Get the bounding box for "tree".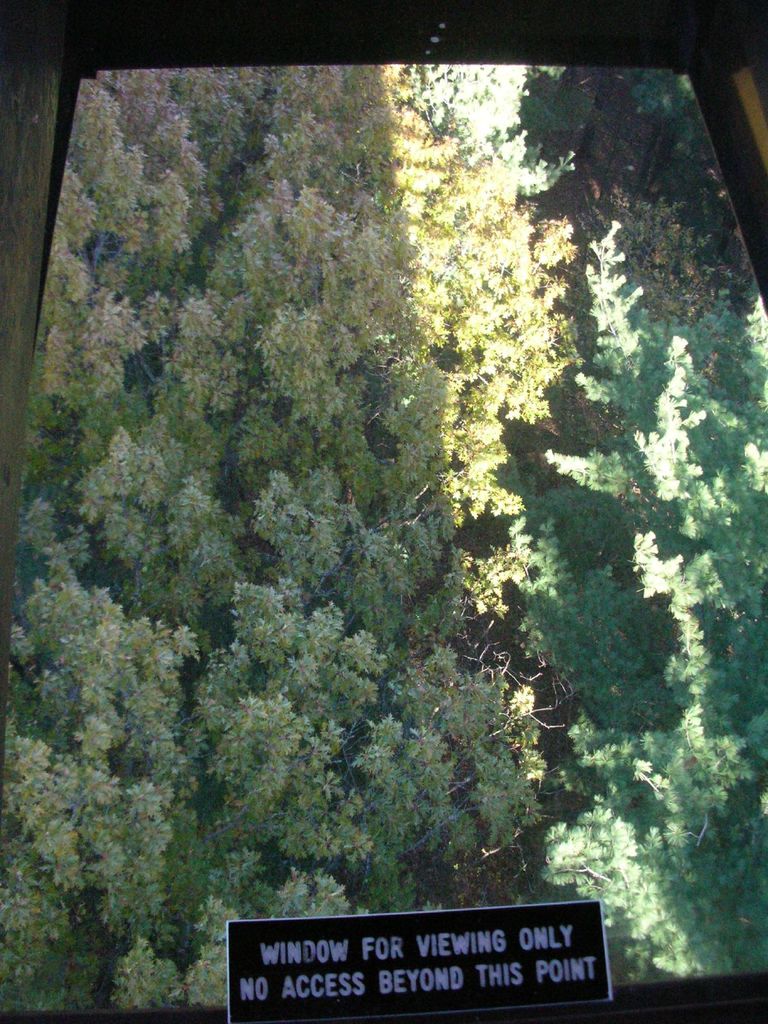
(left=518, top=218, right=767, bottom=996).
